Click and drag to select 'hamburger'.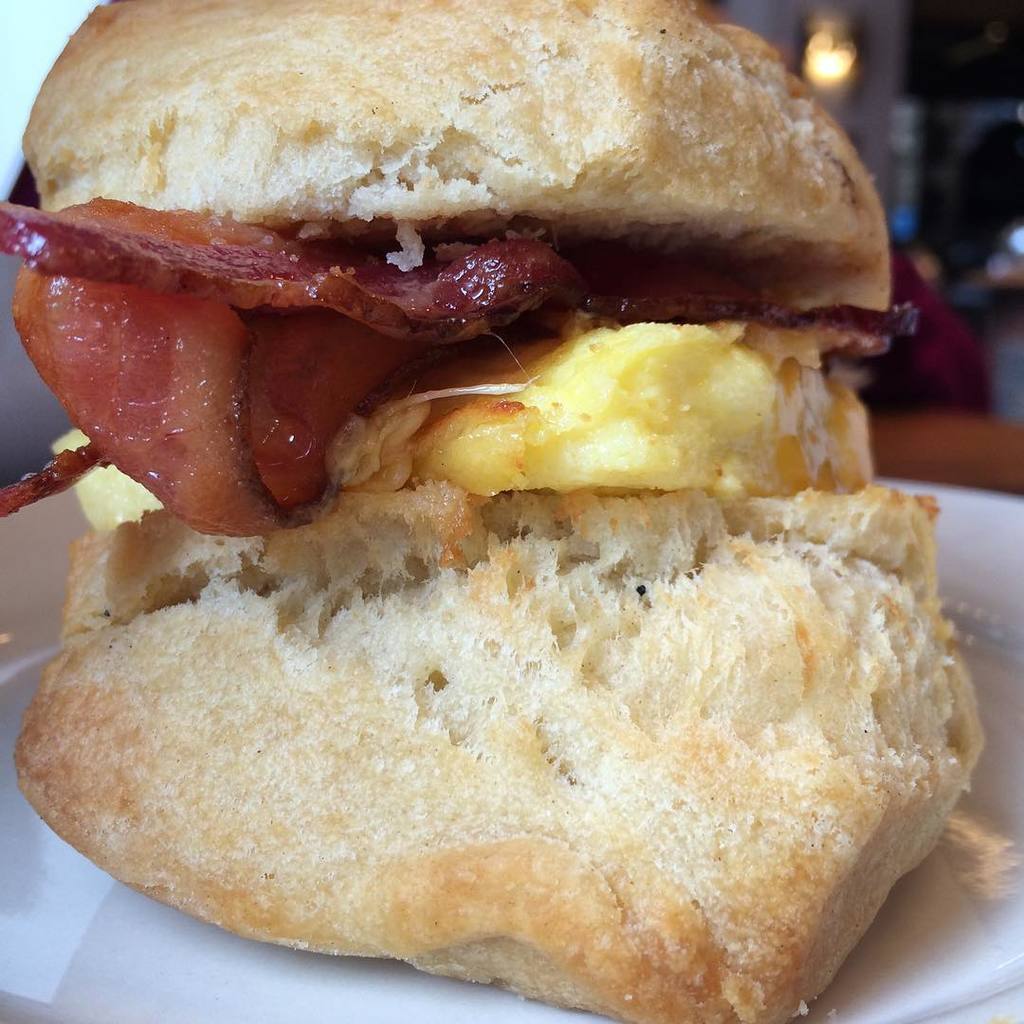
Selection: 0:0:986:1013.
